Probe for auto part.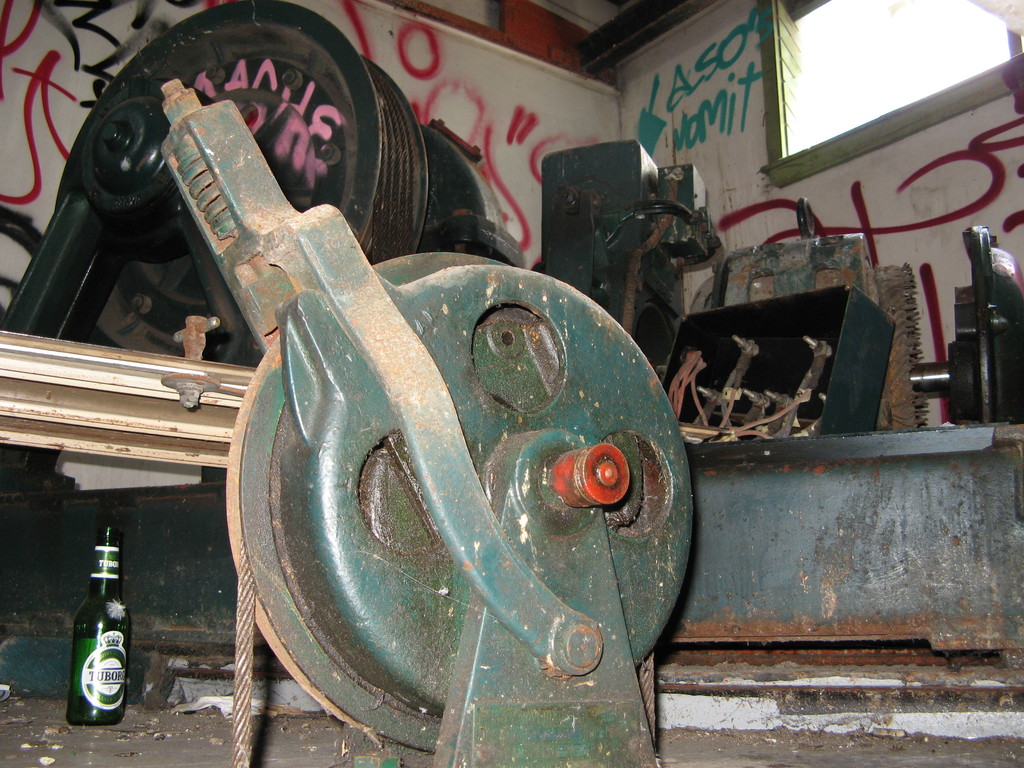
Probe result: bbox(541, 136, 723, 388).
